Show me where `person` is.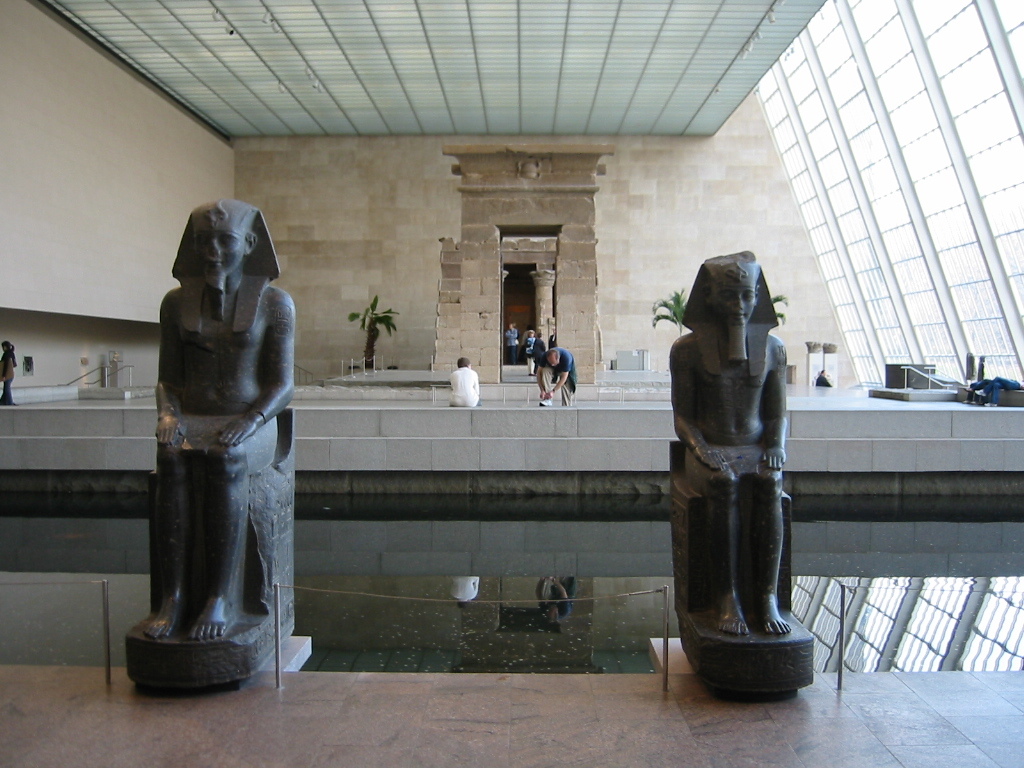
`person` is at BBox(537, 346, 576, 409).
